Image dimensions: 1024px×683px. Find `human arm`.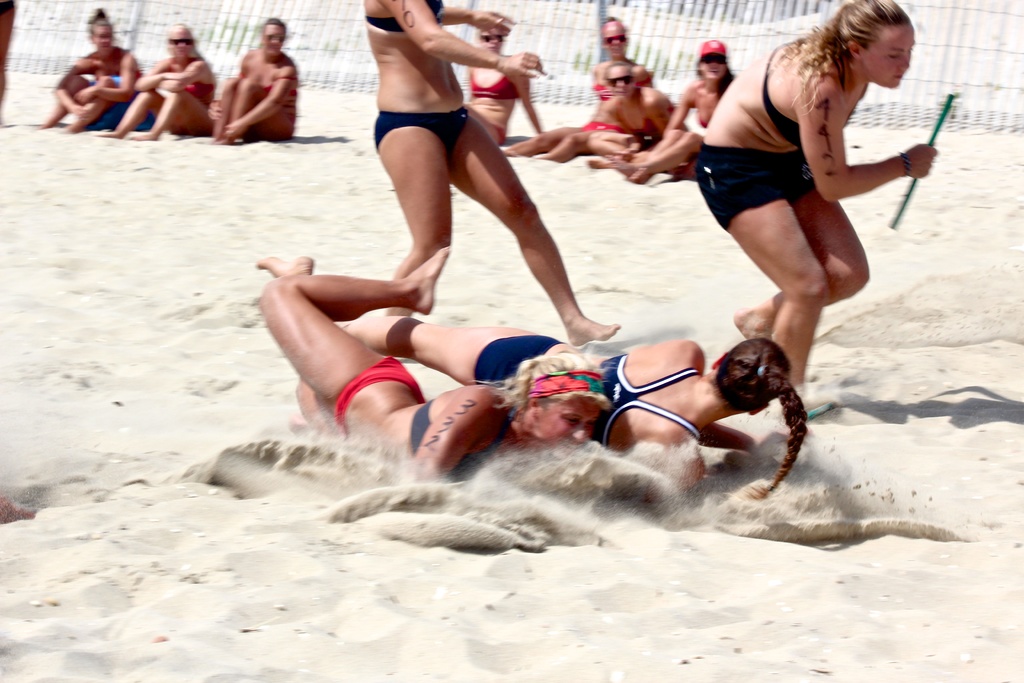
x1=801 y1=64 x2=950 y2=221.
